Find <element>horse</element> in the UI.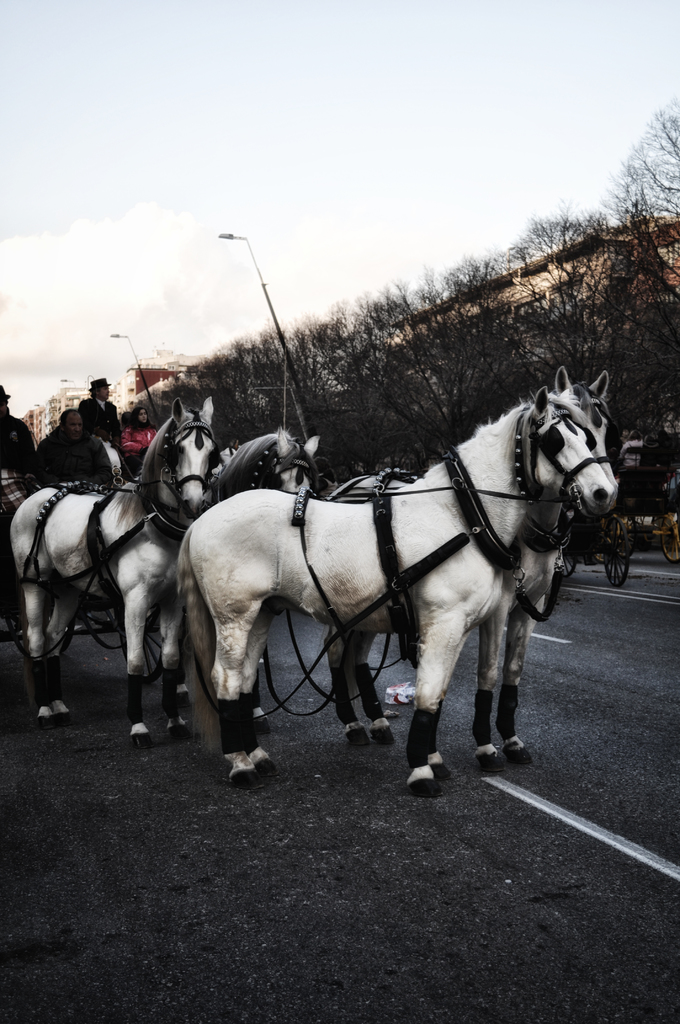
UI element at [8, 389, 224, 753].
